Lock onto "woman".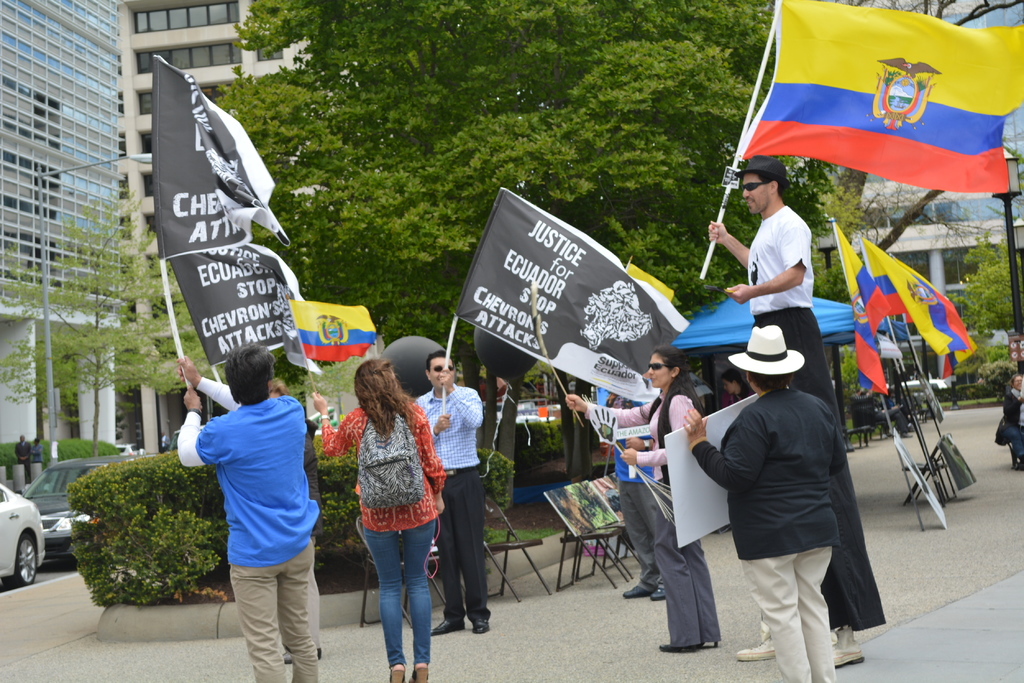
Locked: Rect(559, 346, 724, 653).
